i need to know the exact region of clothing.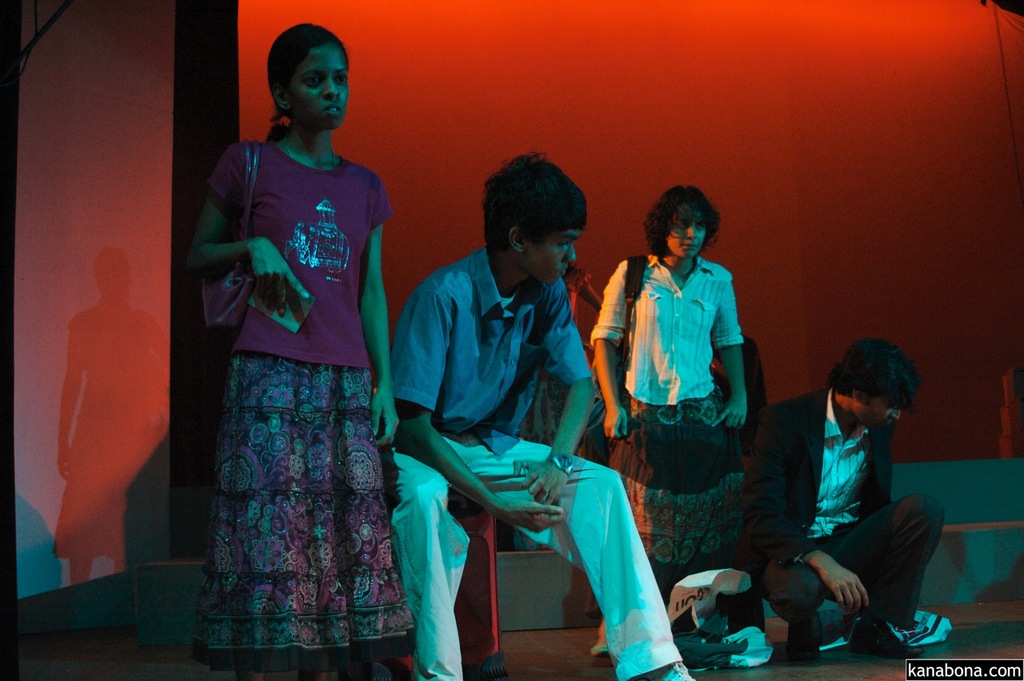
Region: locate(187, 81, 406, 662).
